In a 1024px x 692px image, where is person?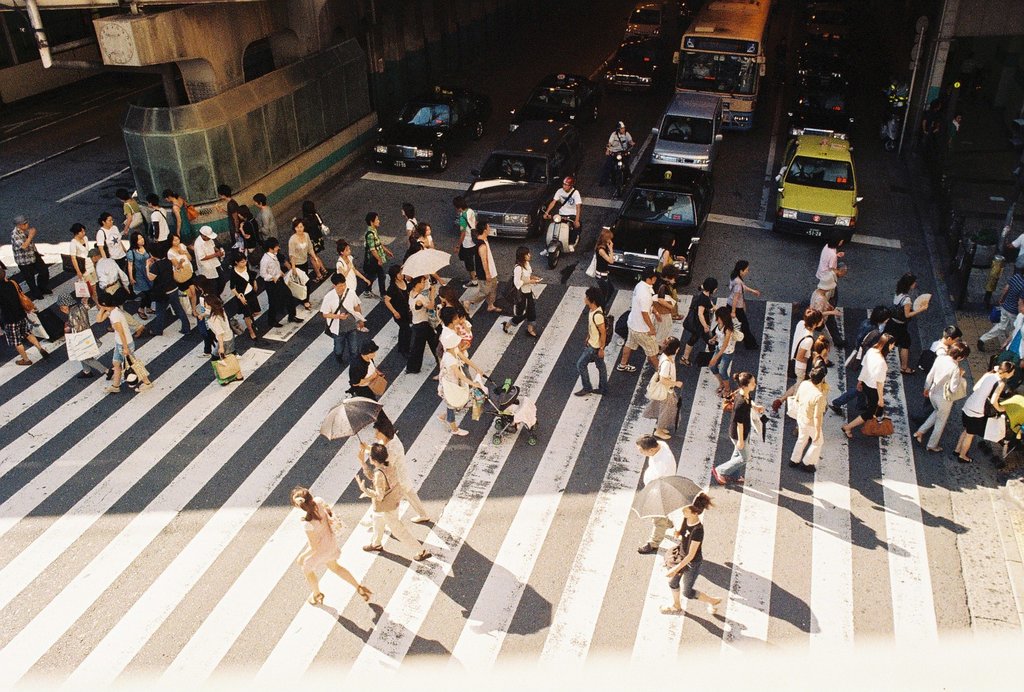
(left=398, top=204, right=419, bottom=247).
